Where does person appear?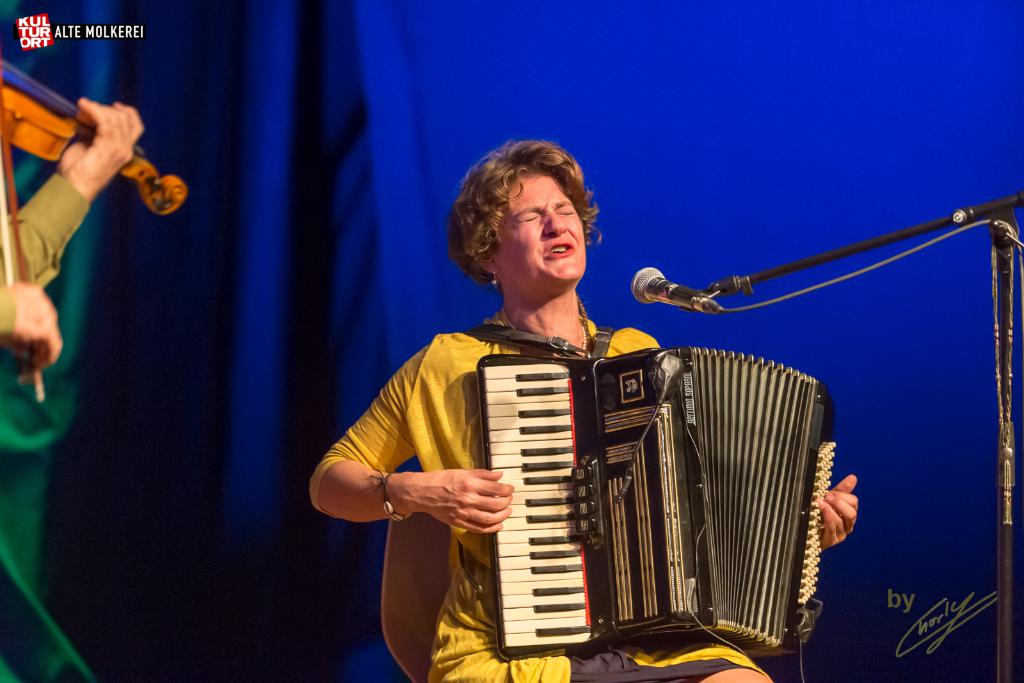
Appears at (303,138,865,682).
